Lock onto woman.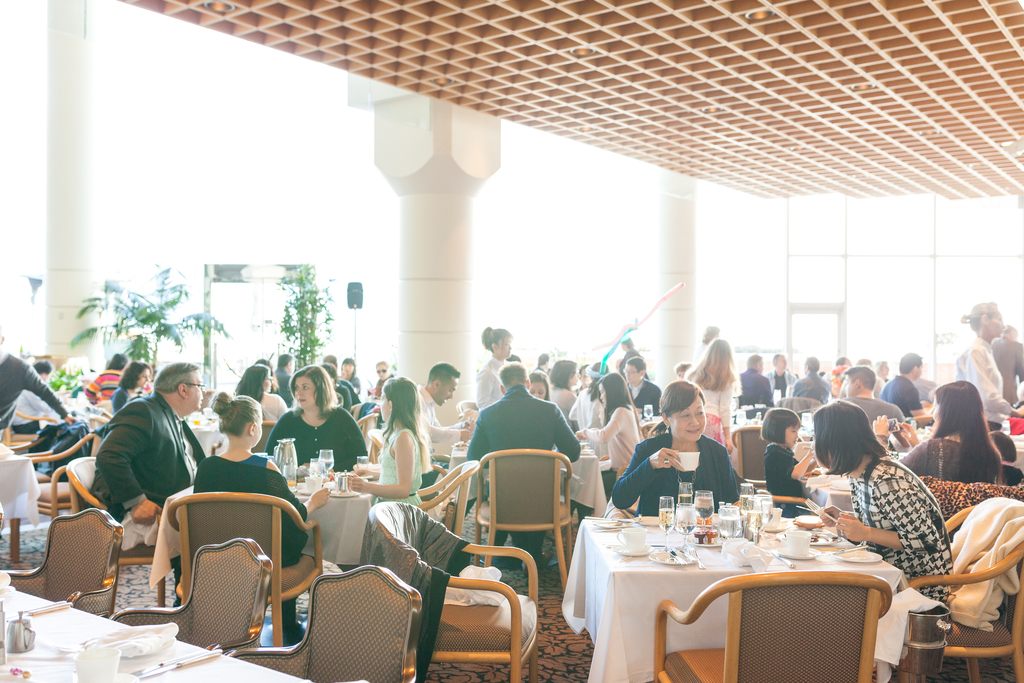
Locked: x1=950 y1=293 x2=1023 y2=422.
